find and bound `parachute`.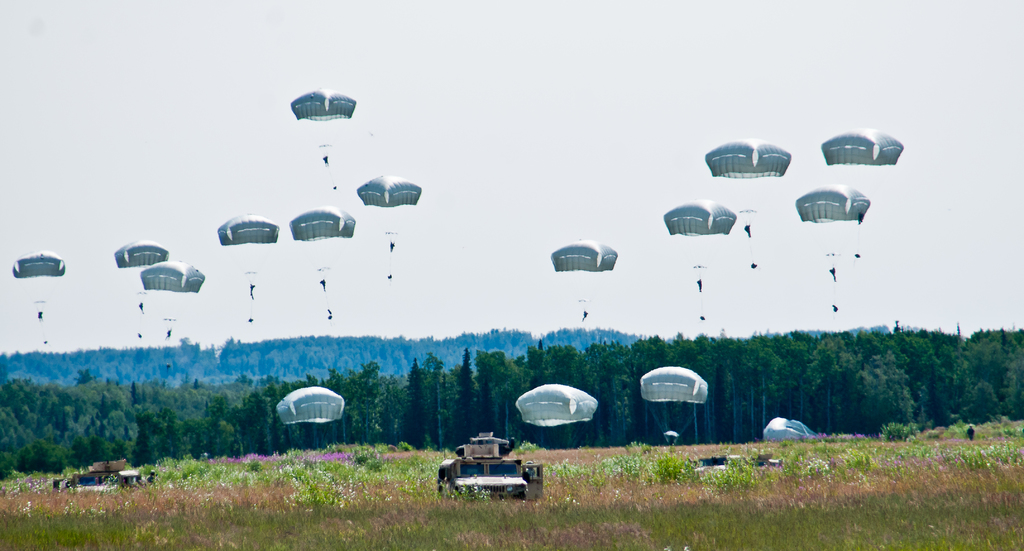
Bound: 291:89:356:189.
